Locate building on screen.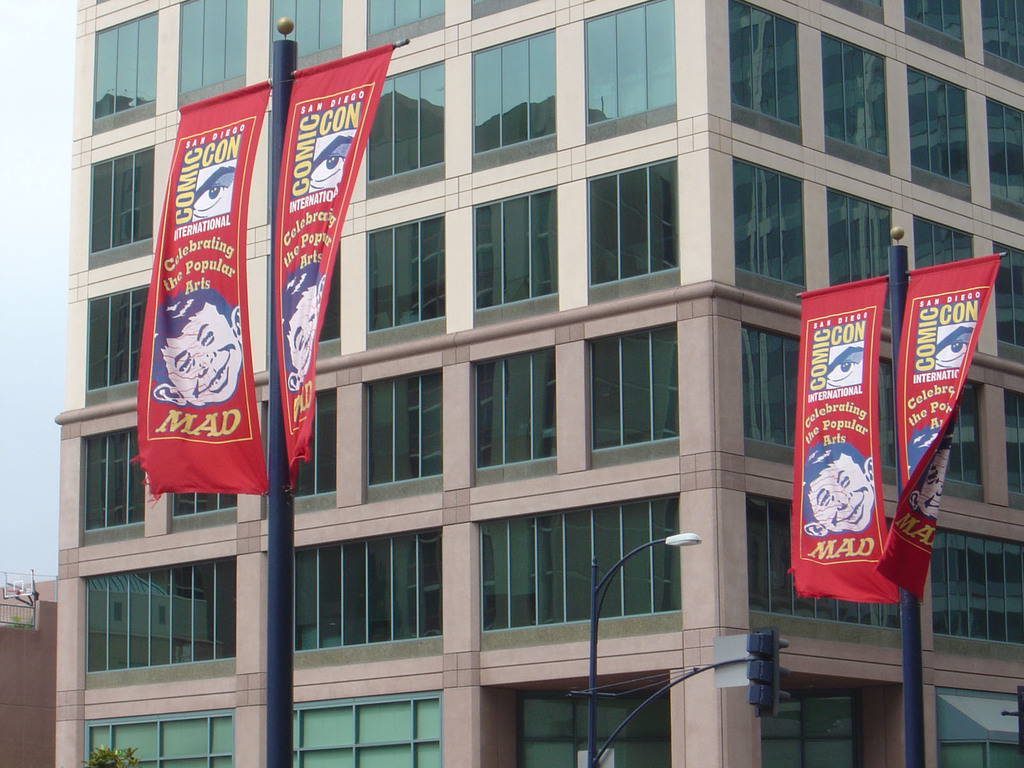
On screen at Rect(56, 0, 1023, 764).
